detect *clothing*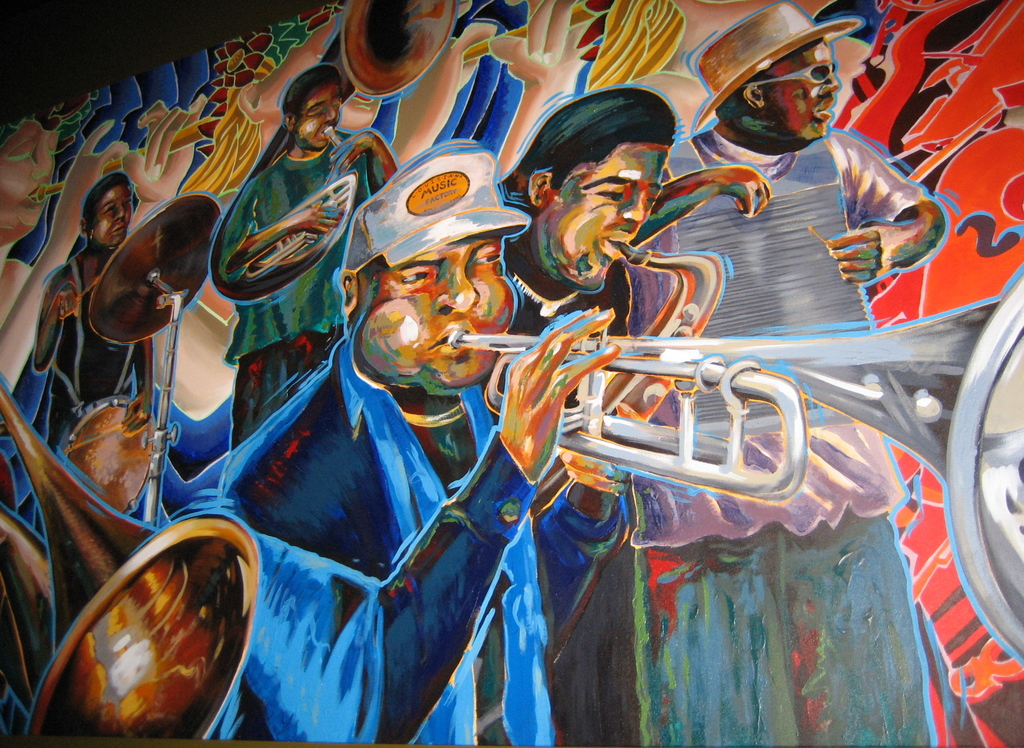
622 102 942 747
